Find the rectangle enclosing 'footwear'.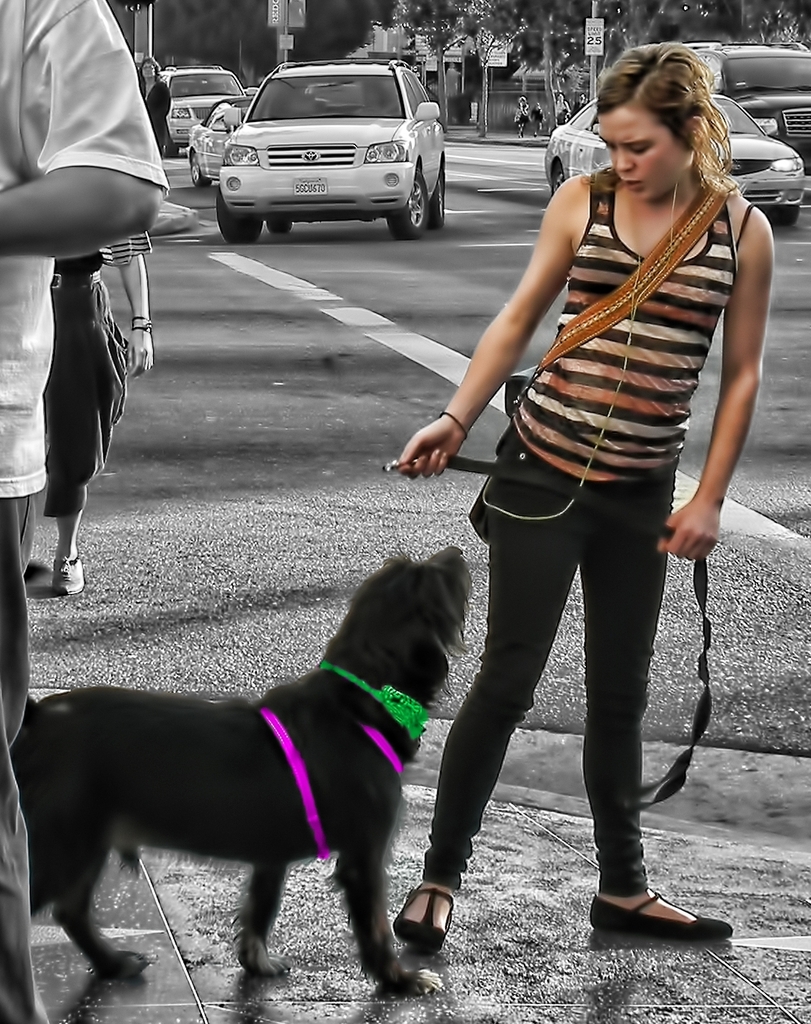
(53, 552, 86, 600).
